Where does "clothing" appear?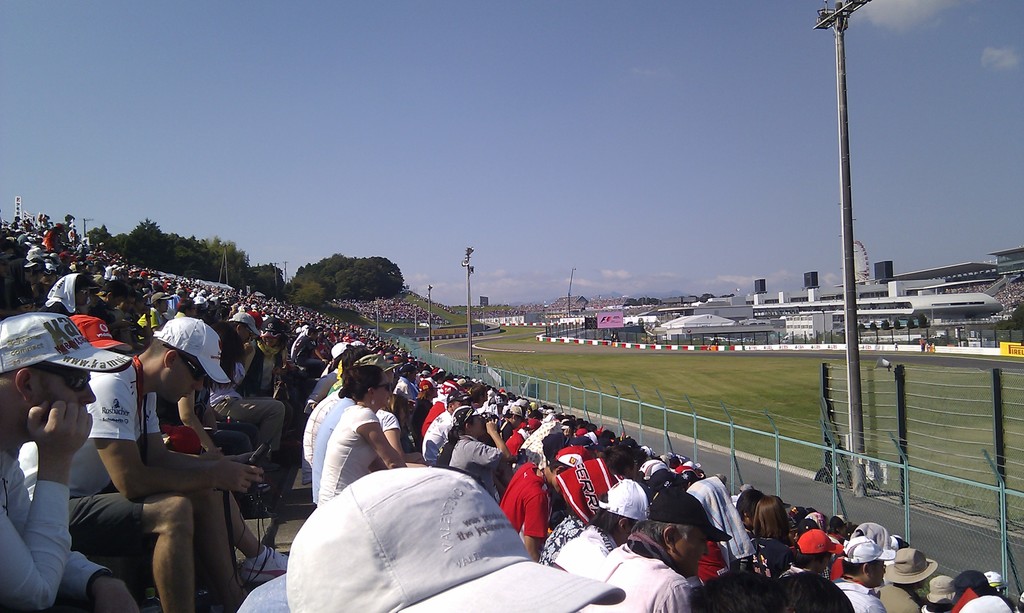
Appears at (443, 431, 503, 507).
